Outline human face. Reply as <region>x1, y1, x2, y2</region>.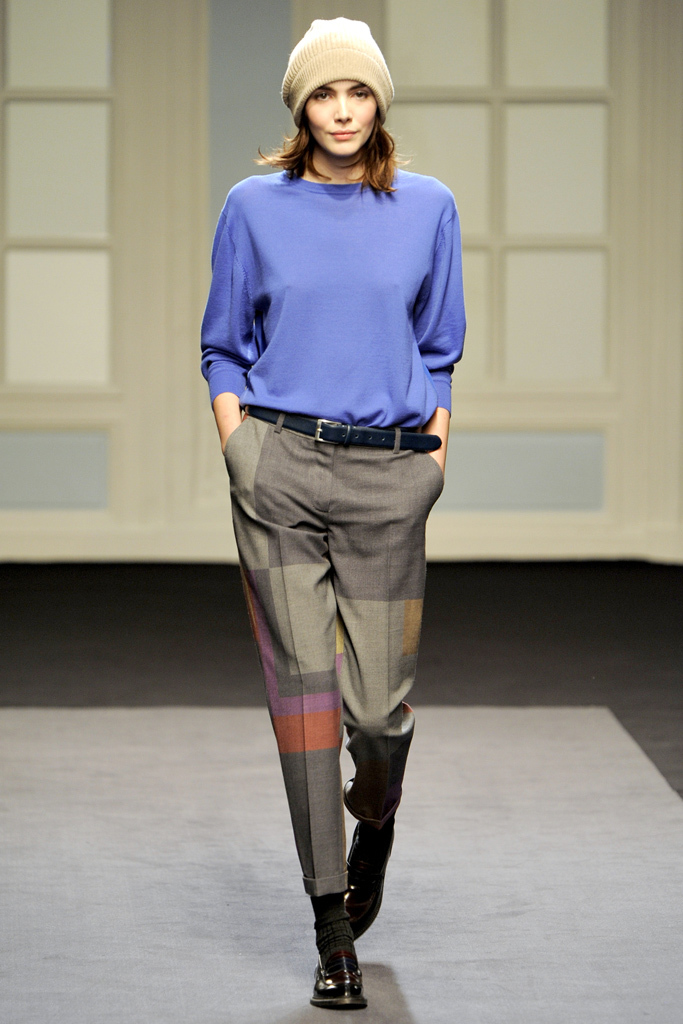
<region>299, 77, 375, 154</region>.
